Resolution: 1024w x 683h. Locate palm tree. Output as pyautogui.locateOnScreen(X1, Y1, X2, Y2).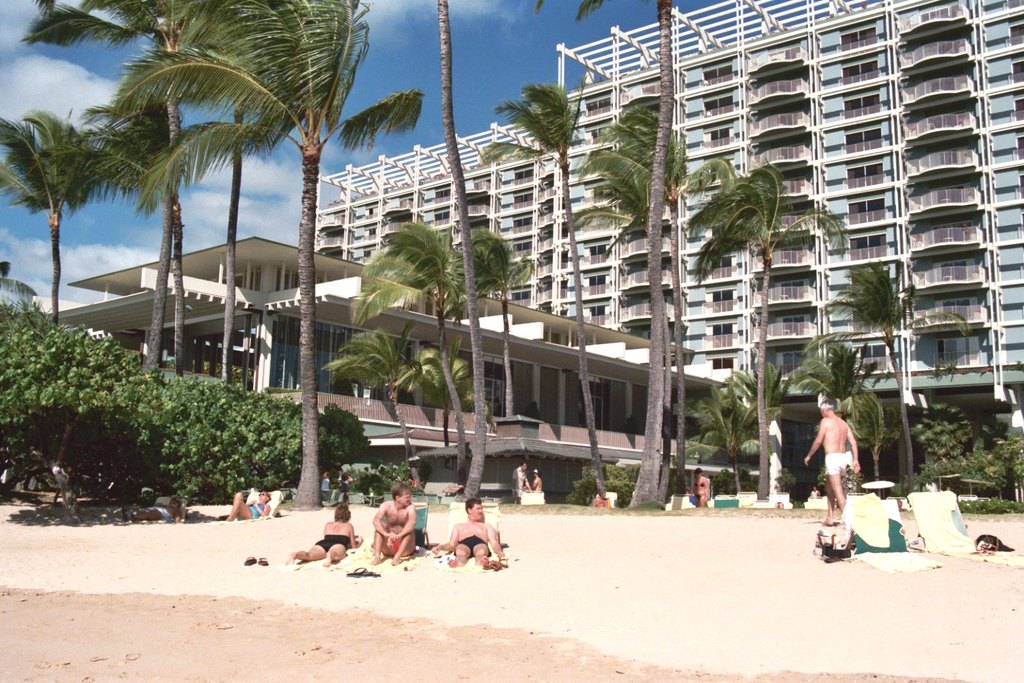
pyautogui.locateOnScreen(410, 338, 498, 445).
